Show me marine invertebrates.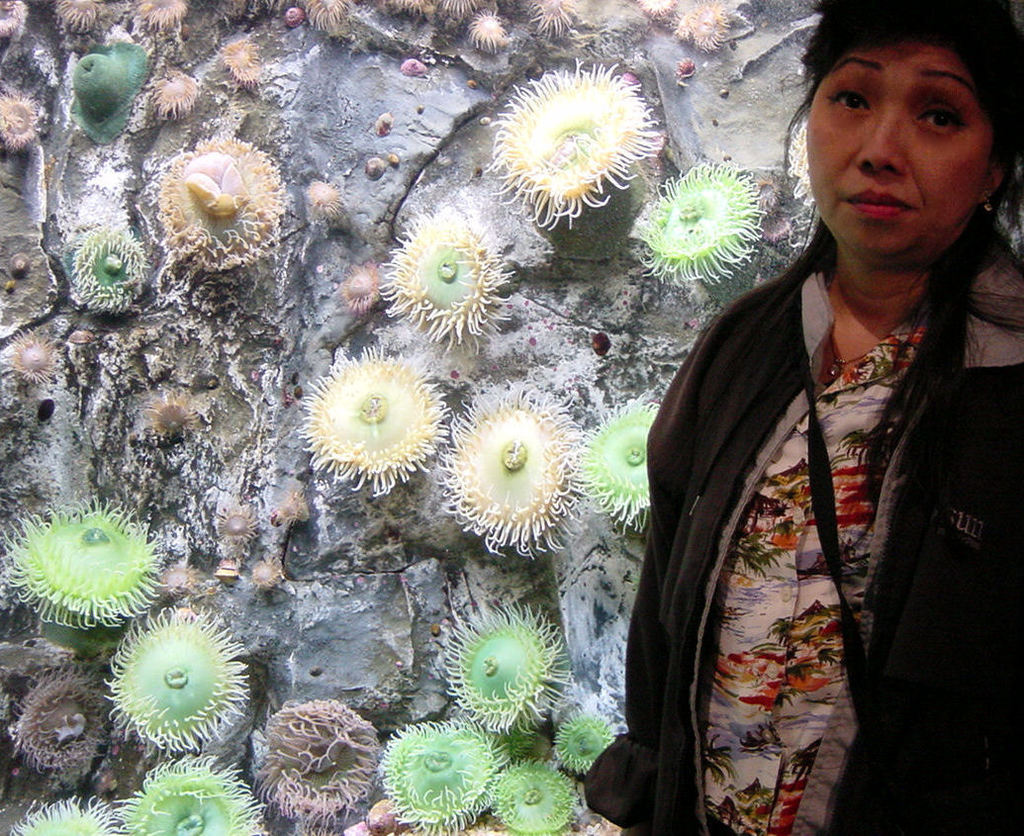
marine invertebrates is here: [309,173,353,224].
